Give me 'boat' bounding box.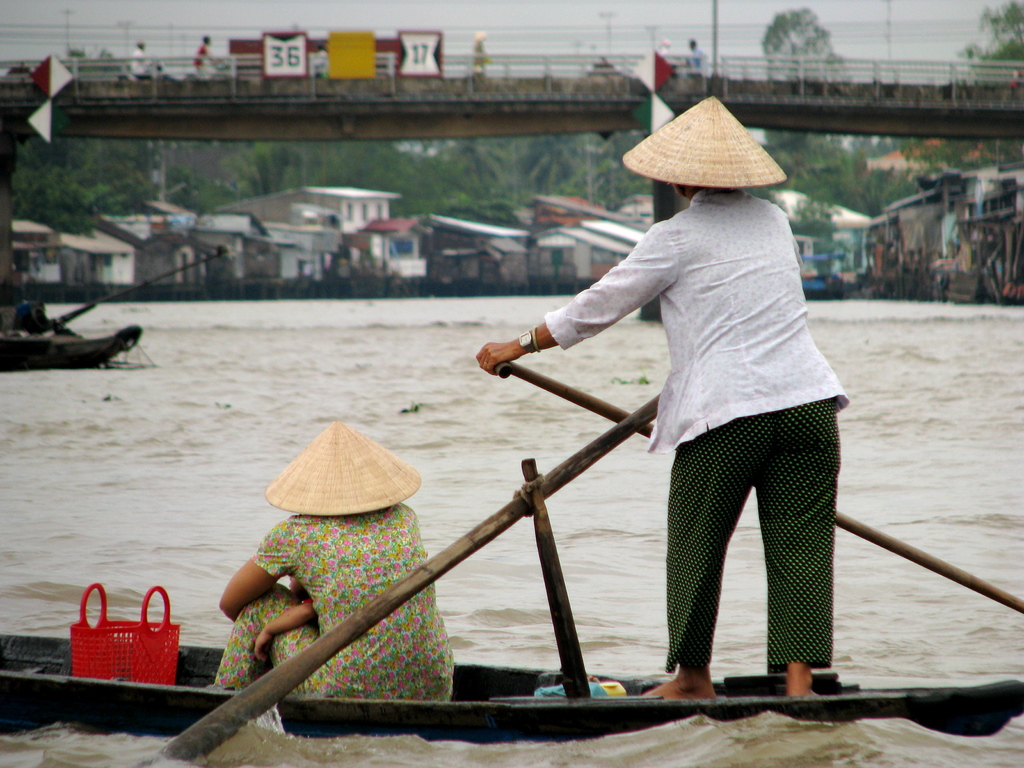
locate(0, 634, 1023, 745).
